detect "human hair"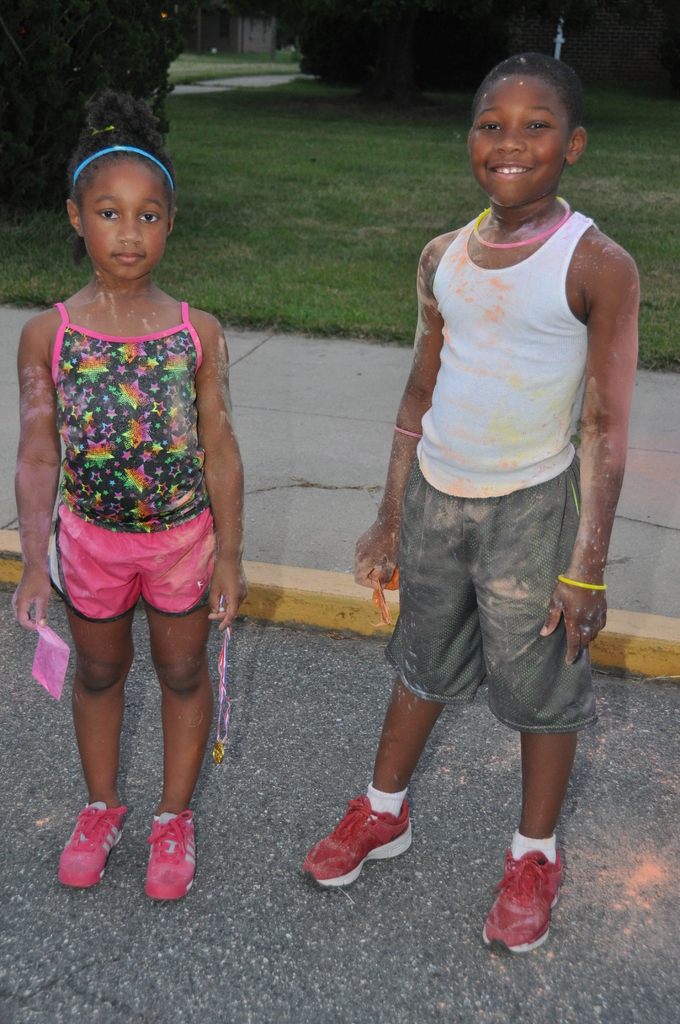
bbox=(68, 131, 170, 223)
